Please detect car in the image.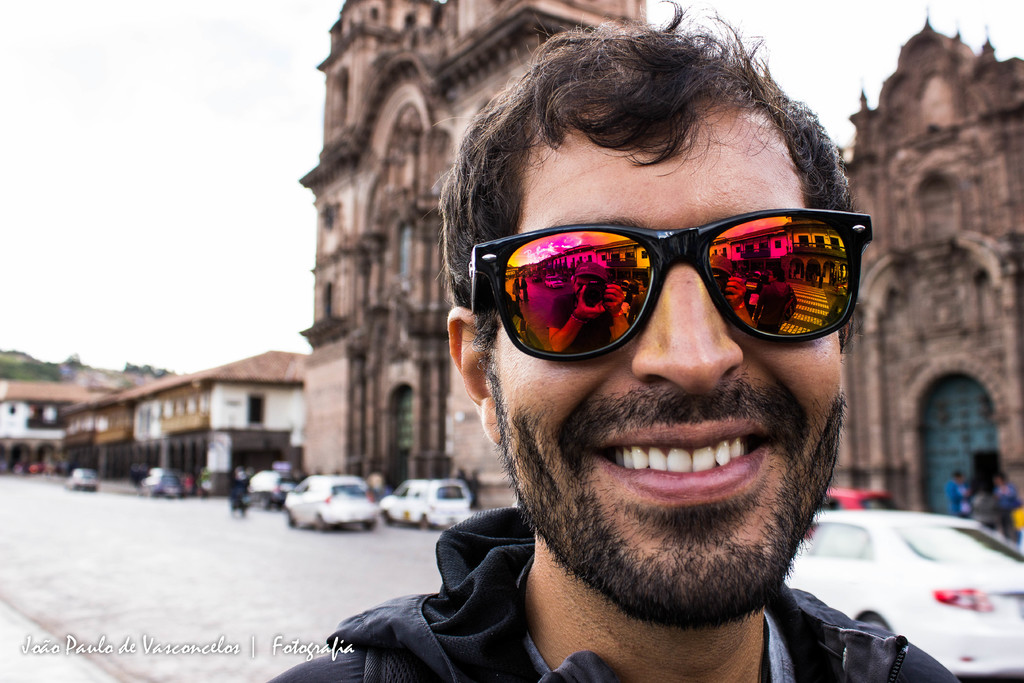
<box>816,487,900,514</box>.
